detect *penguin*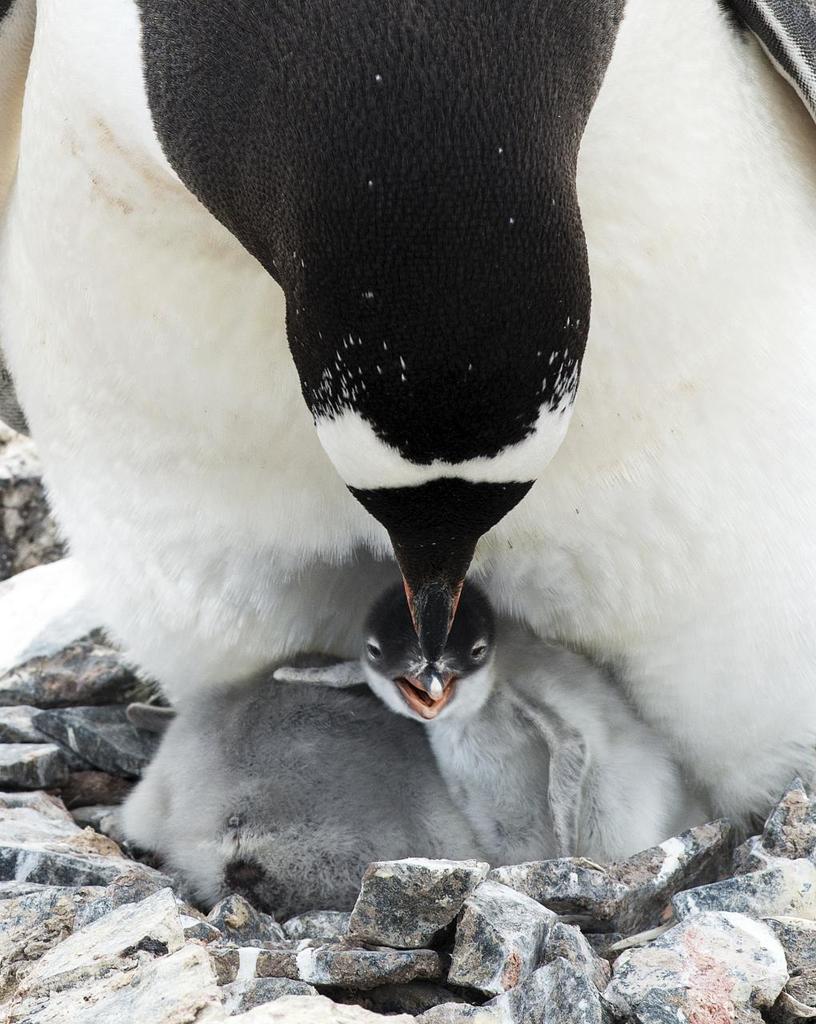
region(267, 578, 735, 870)
